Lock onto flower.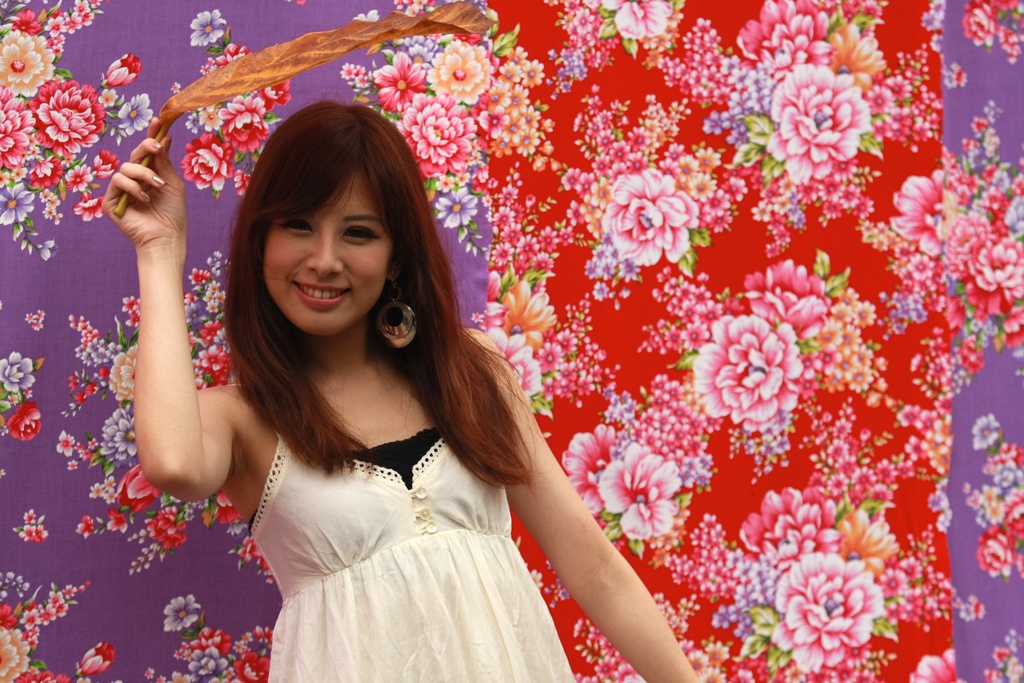
Locked: 742, 259, 832, 342.
